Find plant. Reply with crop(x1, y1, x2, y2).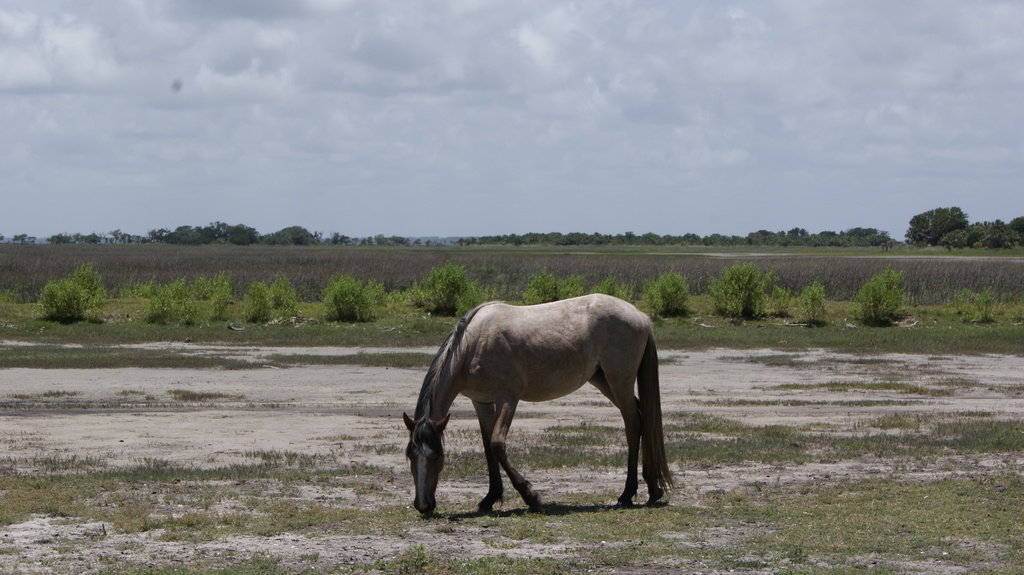
crop(588, 277, 634, 301).
